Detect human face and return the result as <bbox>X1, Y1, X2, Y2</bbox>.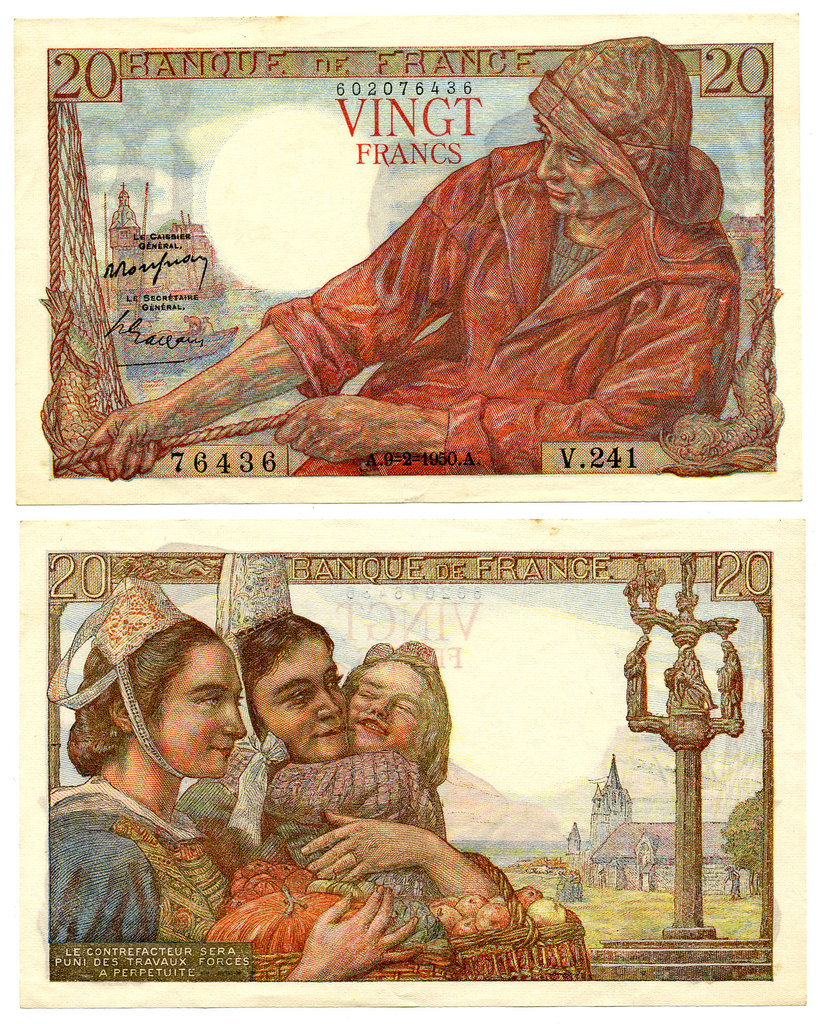
<bbox>147, 643, 246, 778</bbox>.
